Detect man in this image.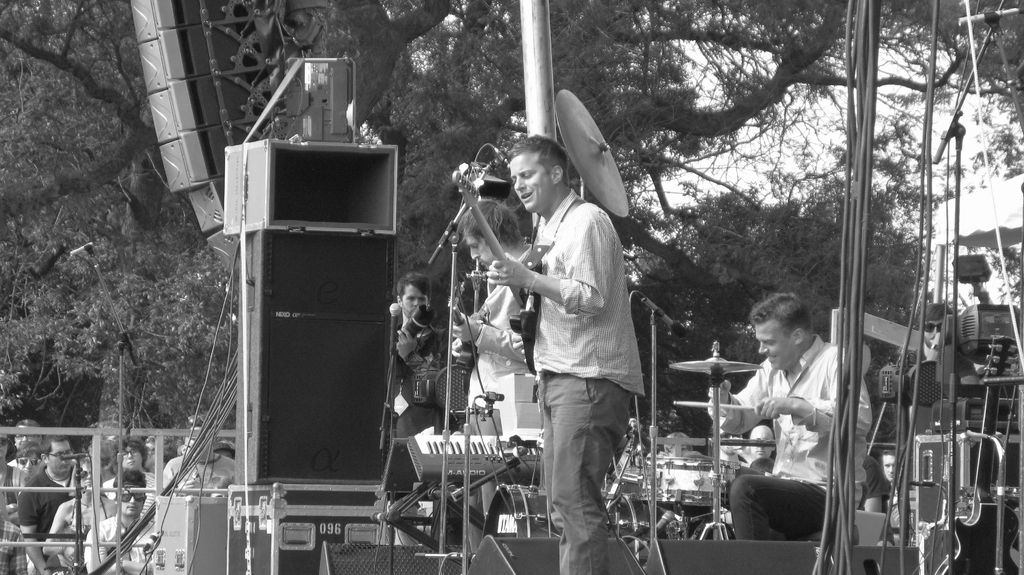
Detection: bbox=(88, 471, 164, 574).
